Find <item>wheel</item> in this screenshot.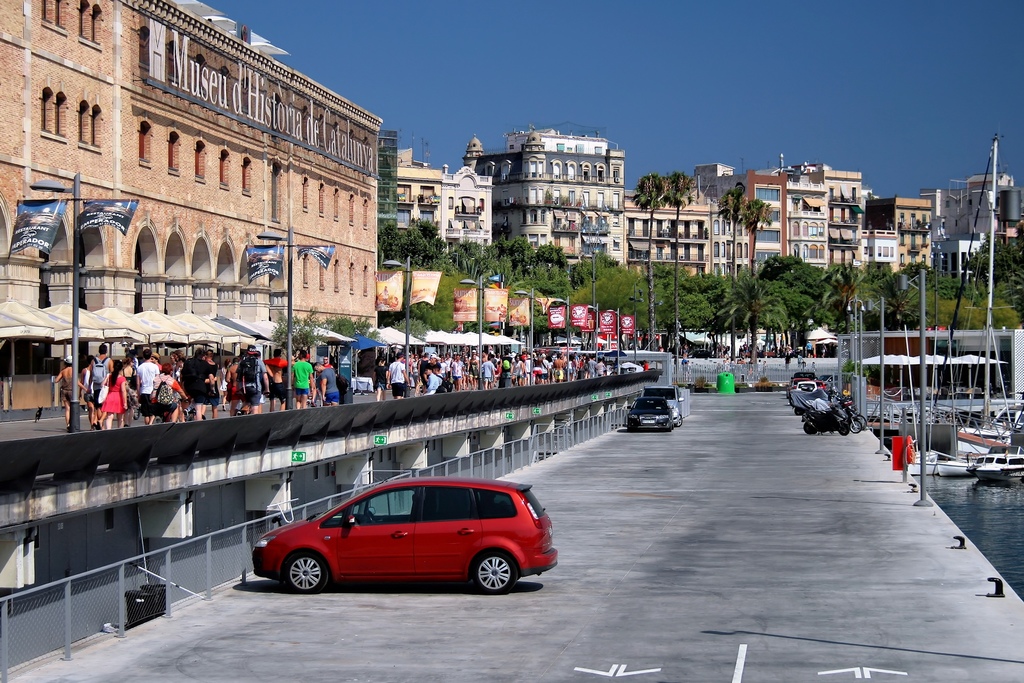
The bounding box for <item>wheel</item> is <box>465,552,518,592</box>.
